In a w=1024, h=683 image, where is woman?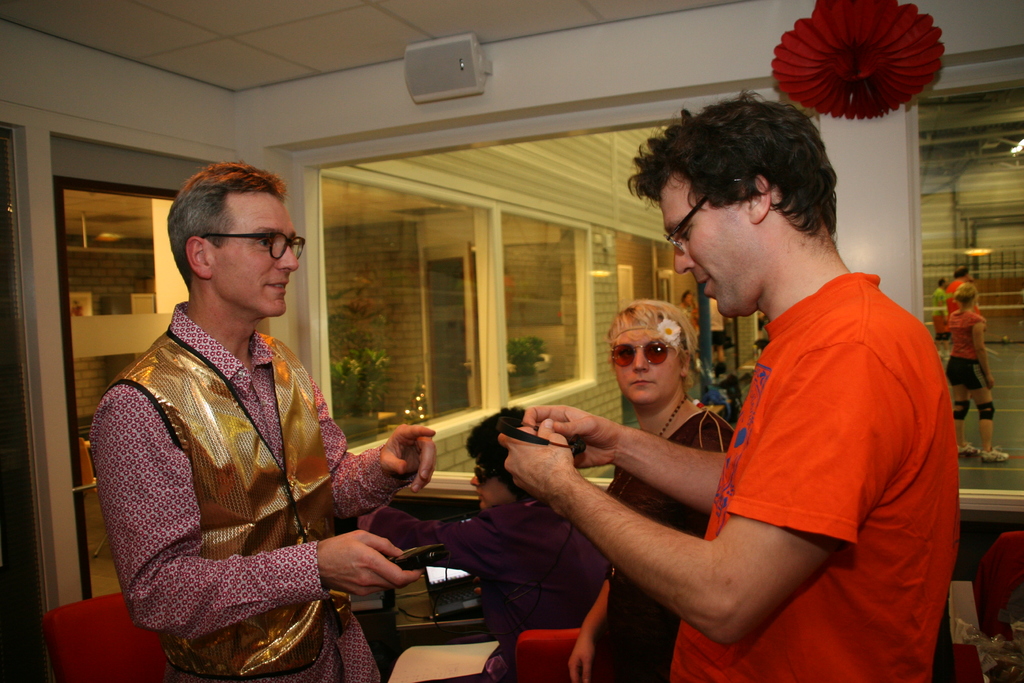
[567,299,735,682].
